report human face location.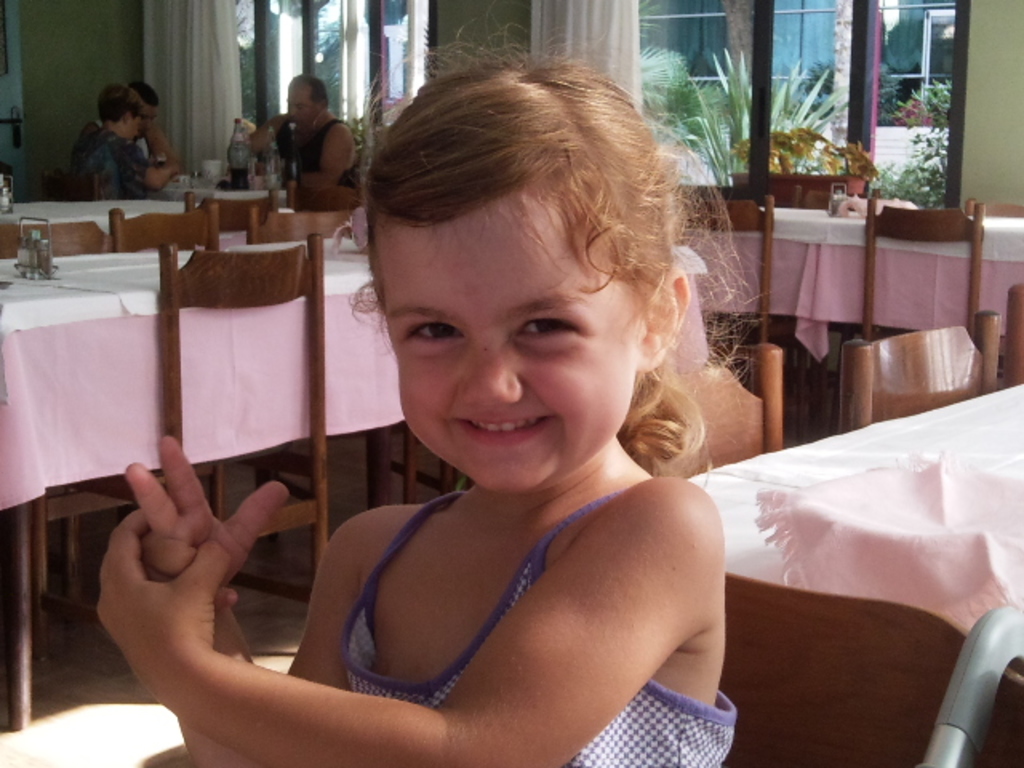
Report: {"left": 280, "top": 85, "right": 318, "bottom": 130}.
